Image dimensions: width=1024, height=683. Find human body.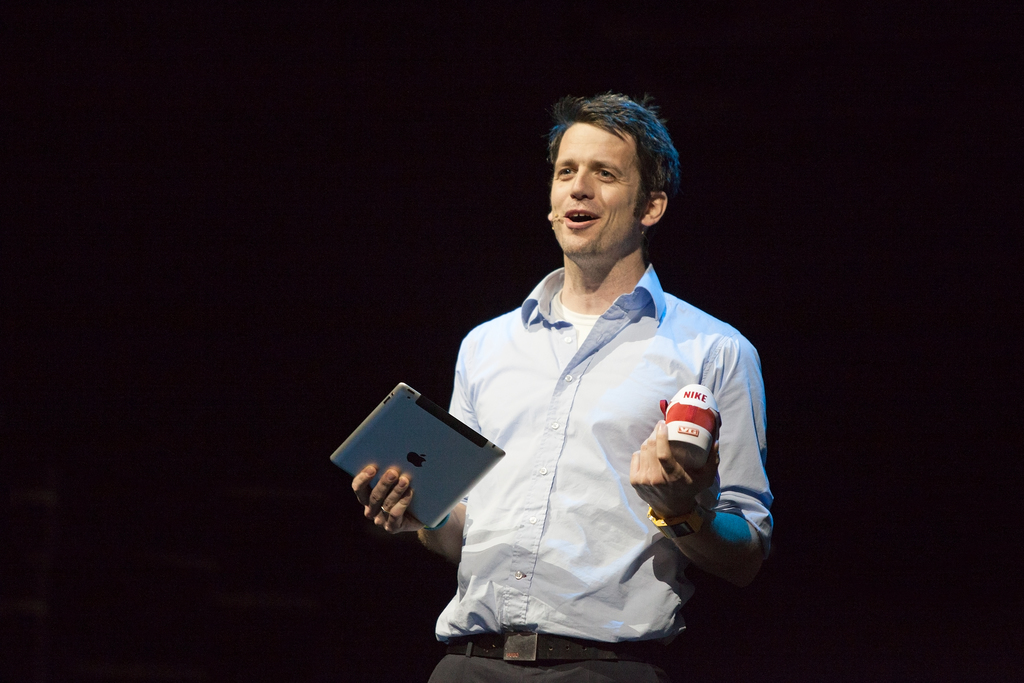
locate(438, 88, 765, 682).
